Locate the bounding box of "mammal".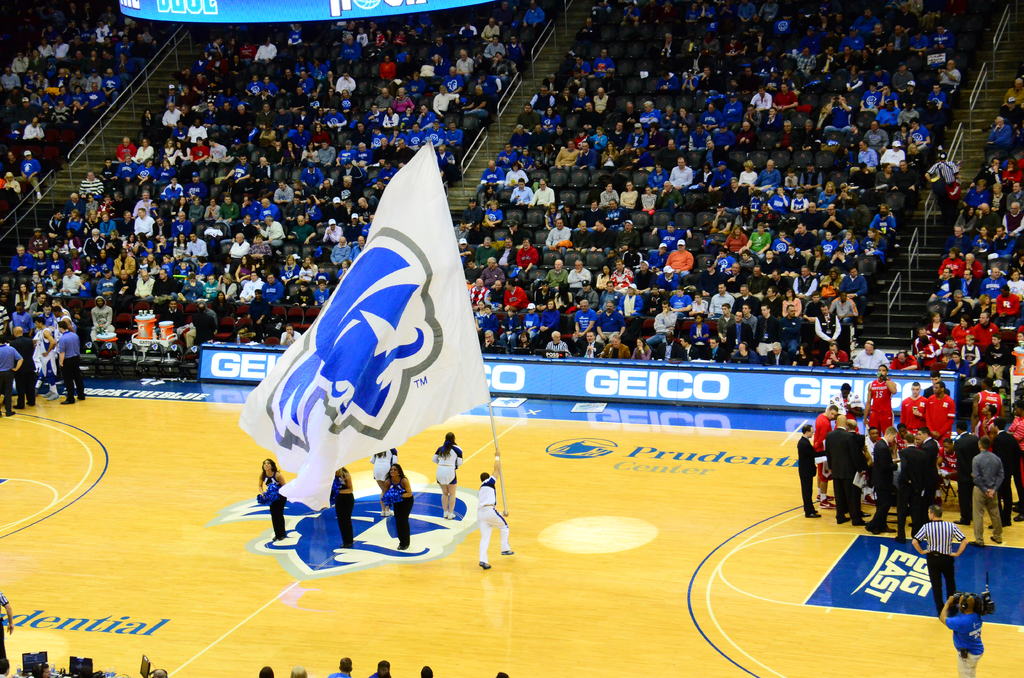
Bounding box: BBox(13, 328, 37, 407).
